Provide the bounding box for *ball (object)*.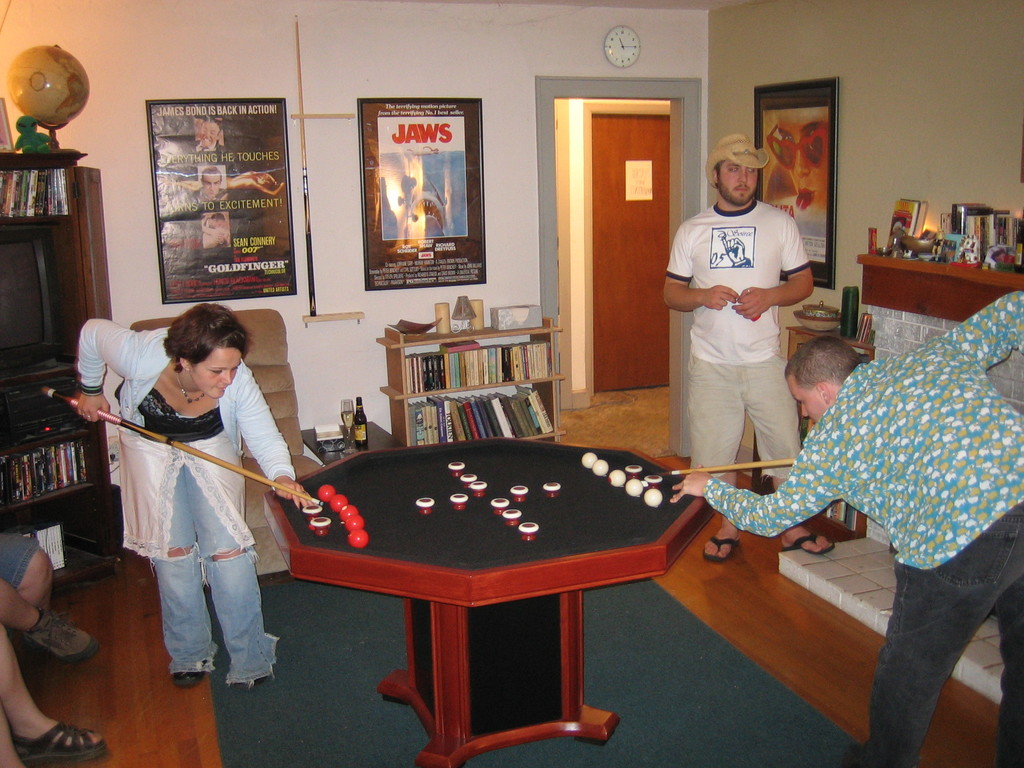
[x1=643, y1=488, x2=664, y2=508].
